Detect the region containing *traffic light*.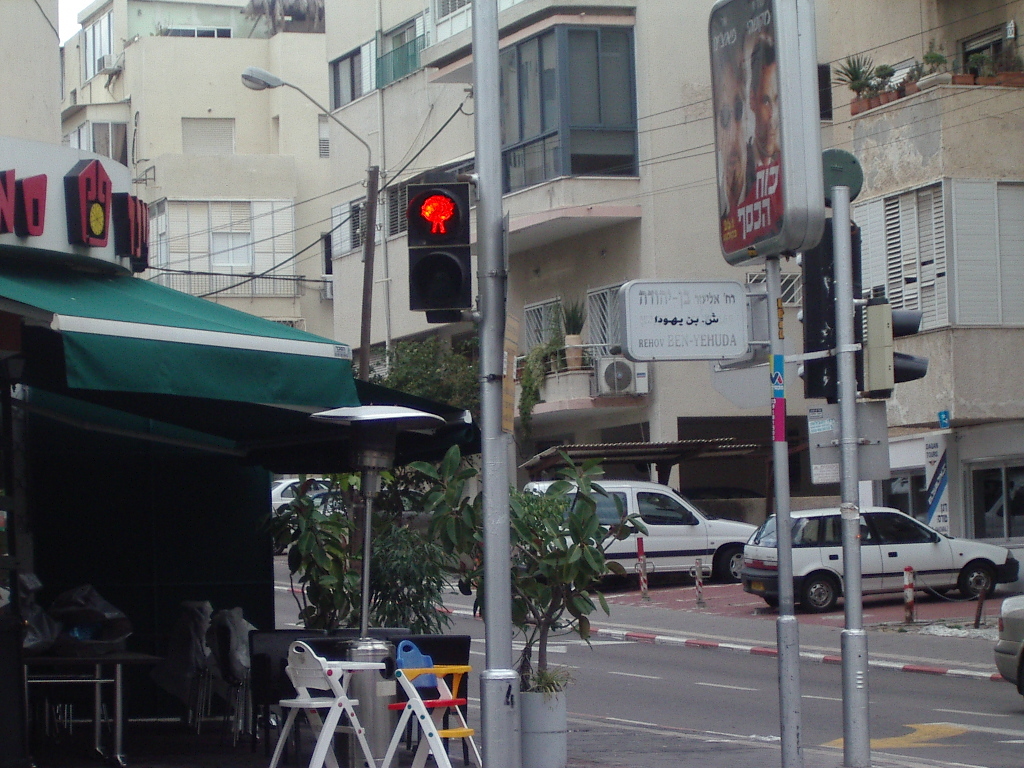
405,183,471,323.
